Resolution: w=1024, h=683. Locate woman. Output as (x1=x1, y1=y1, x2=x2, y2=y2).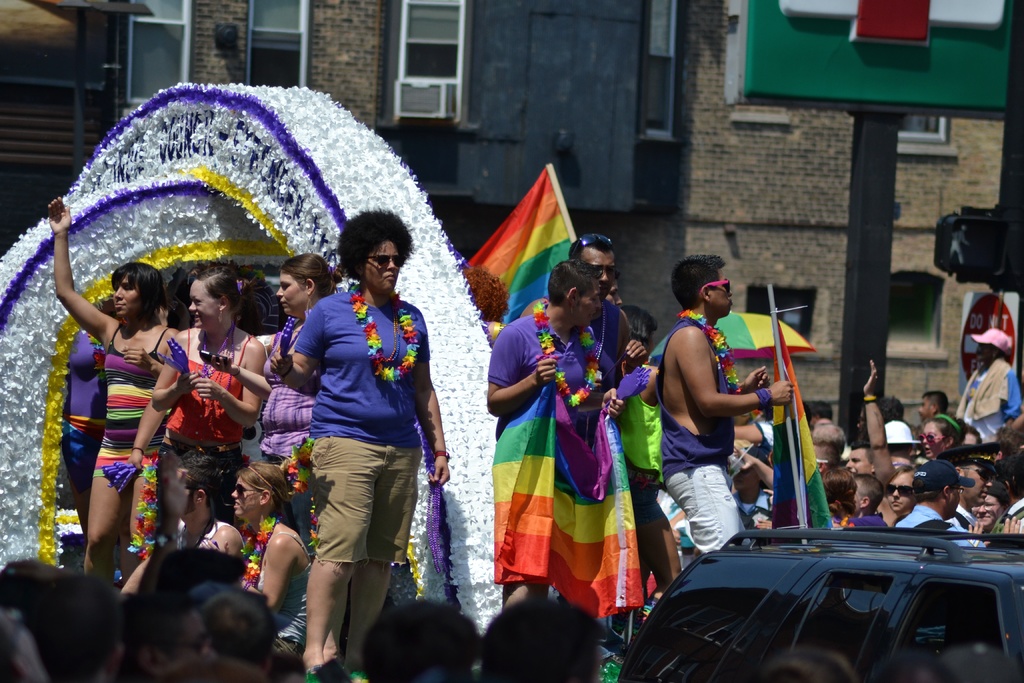
(x1=922, y1=409, x2=966, y2=461).
